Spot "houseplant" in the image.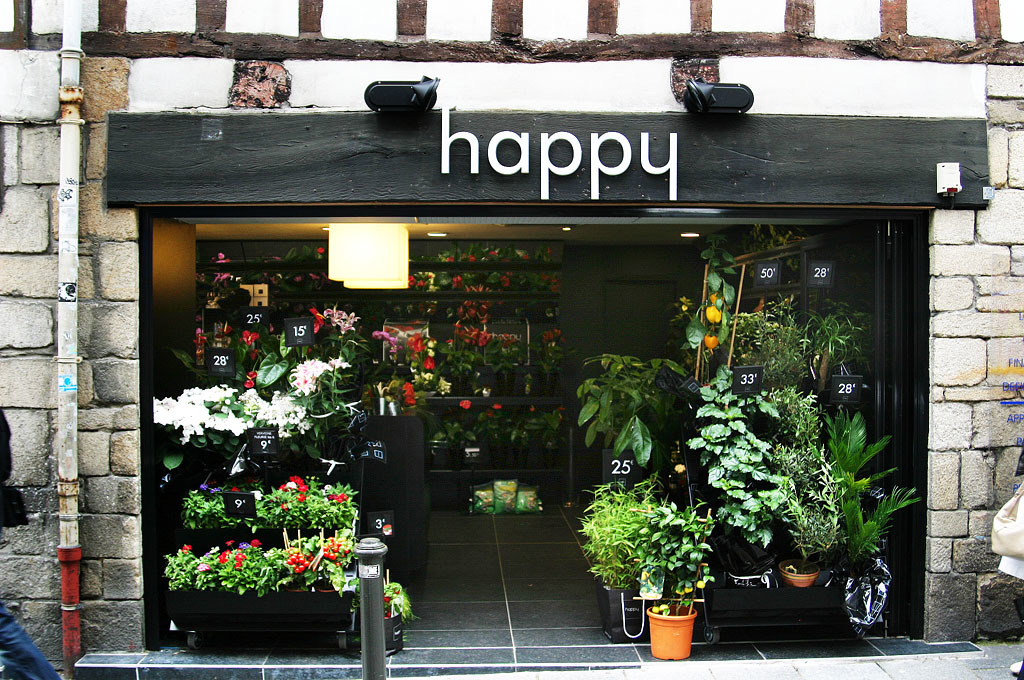
"houseplant" found at bbox(574, 347, 686, 491).
